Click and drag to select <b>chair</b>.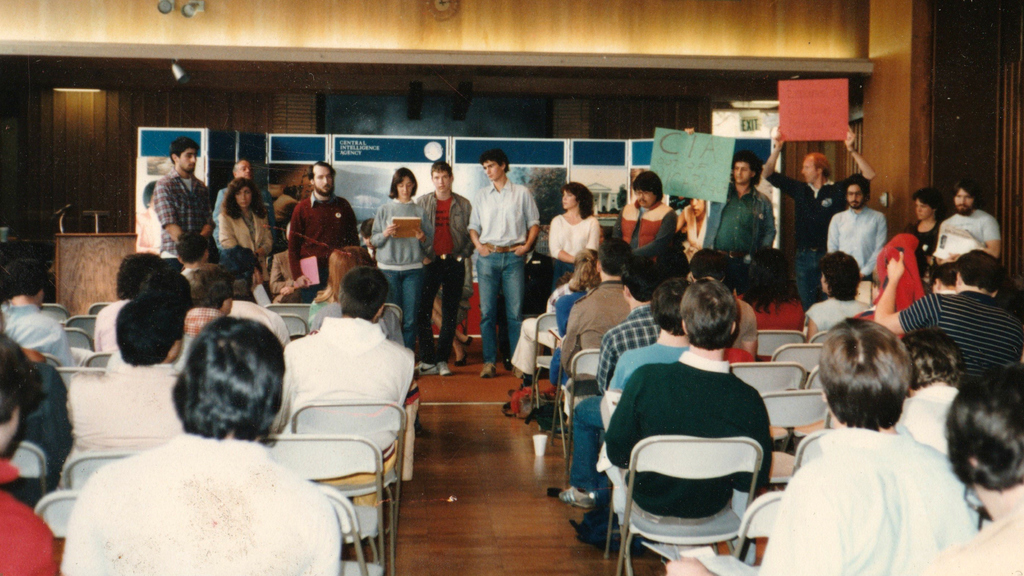
Selection: bbox=[45, 356, 64, 389].
